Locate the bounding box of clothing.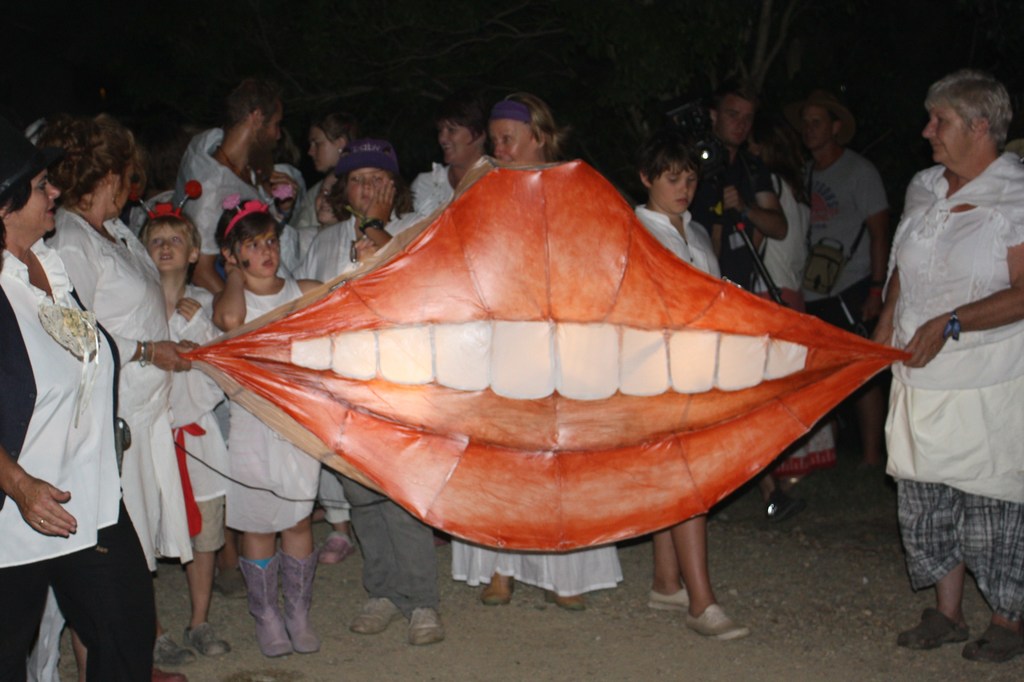
Bounding box: region(801, 145, 884, 341).
